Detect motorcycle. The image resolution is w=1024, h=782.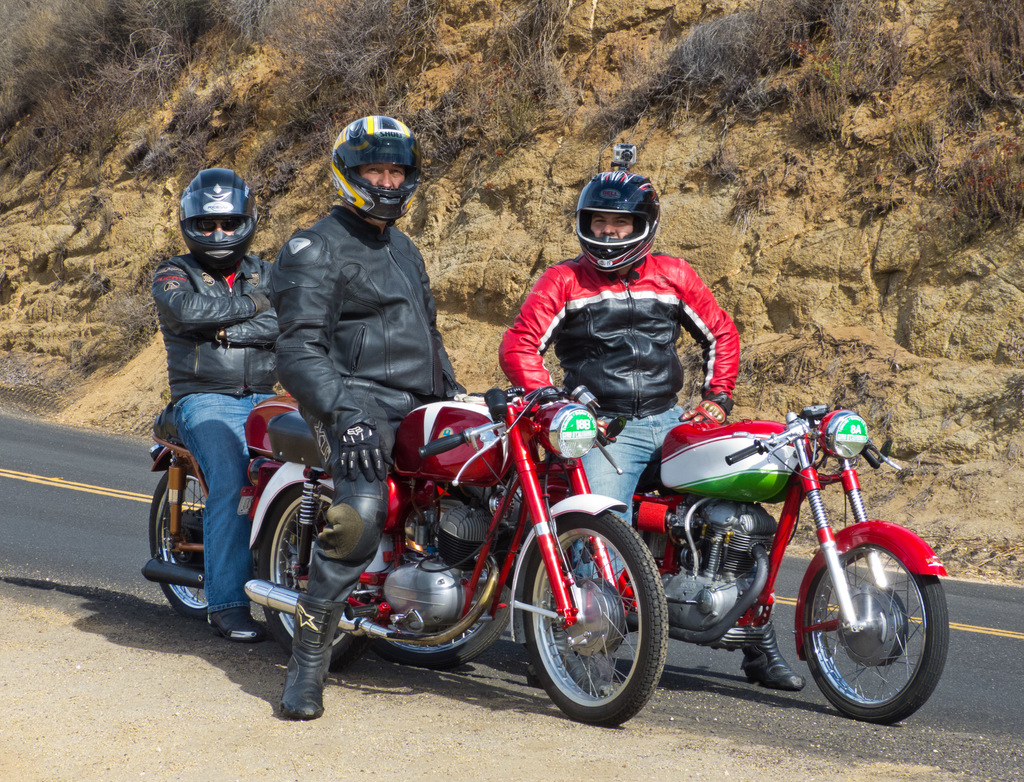
<region>511, 403, 948, 722</region>.
